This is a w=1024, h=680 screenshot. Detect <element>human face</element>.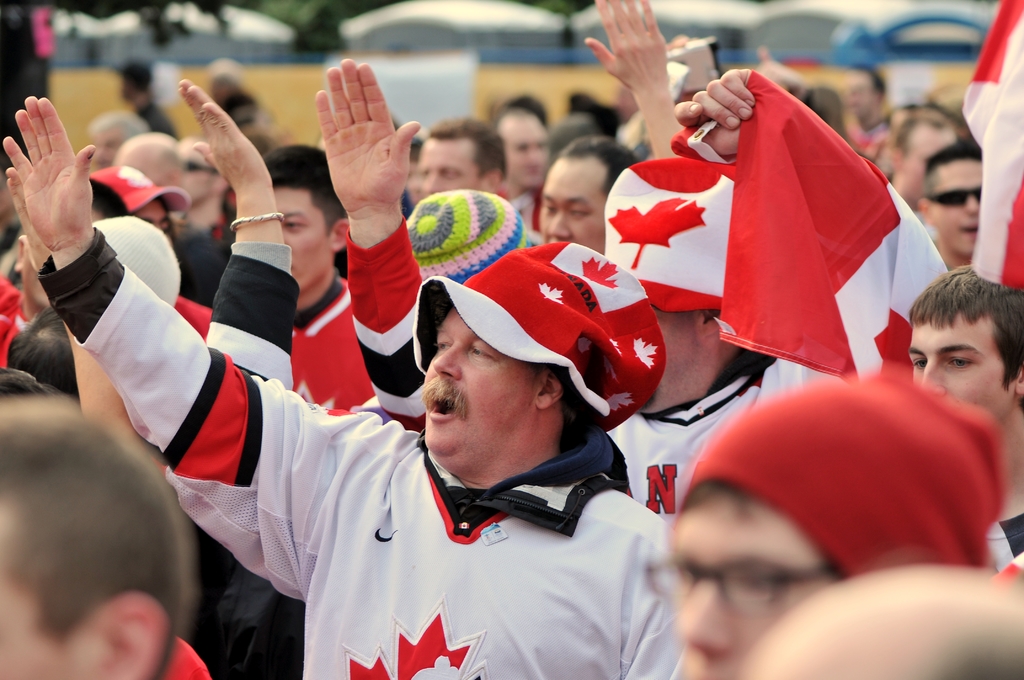
region(676, 489, 828, 677).
